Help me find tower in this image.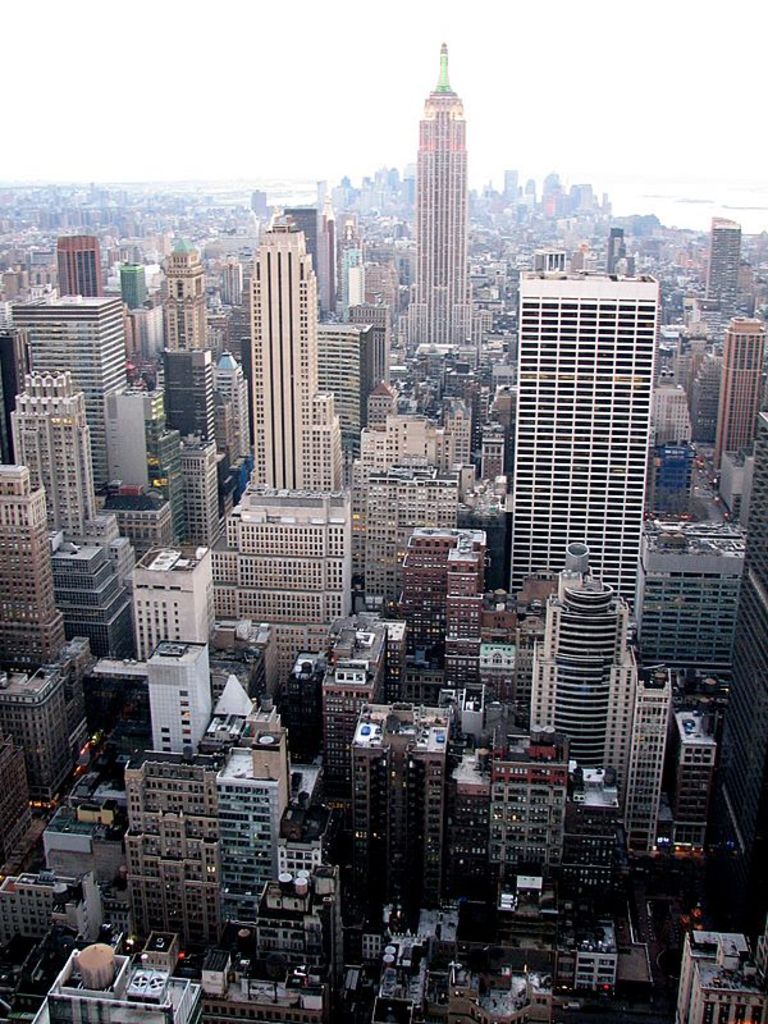
Found it: crop(516, 215, 658, 639).
